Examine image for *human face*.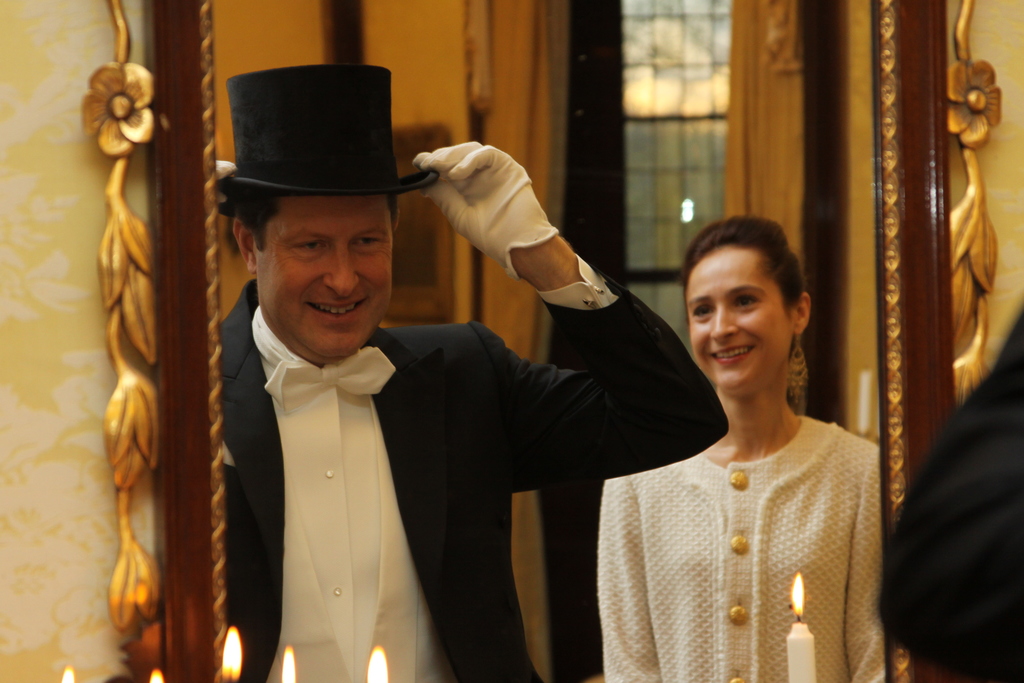
Examination result: BBox(257, 198, 398, 360).
